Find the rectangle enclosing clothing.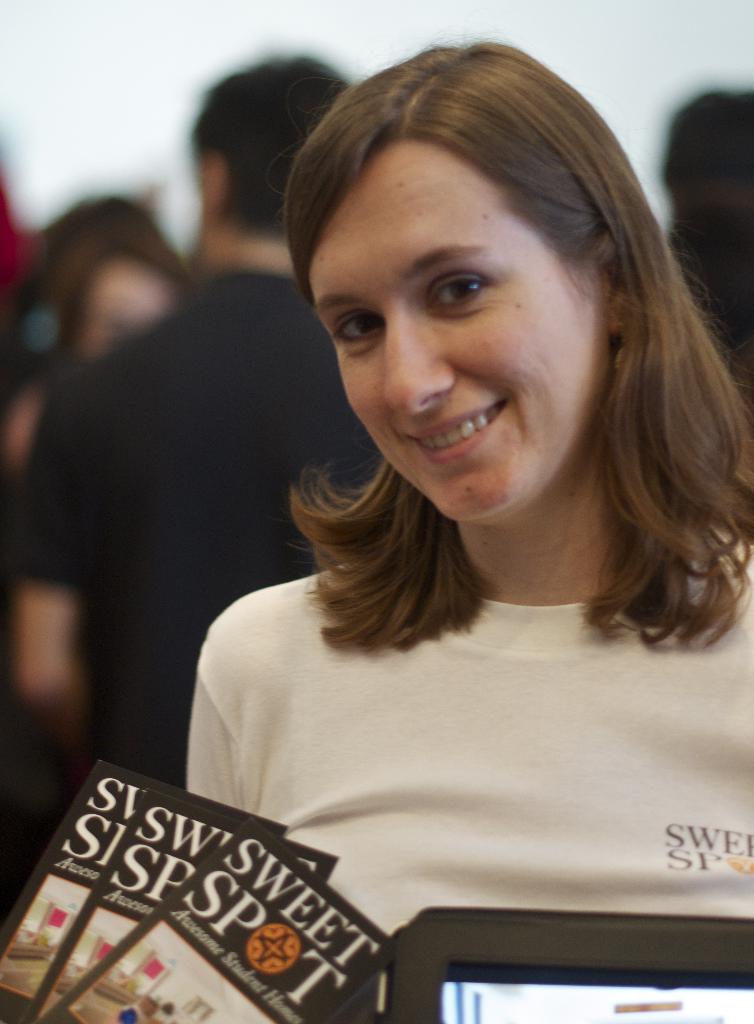
crop(183, 561, 753, 930).
